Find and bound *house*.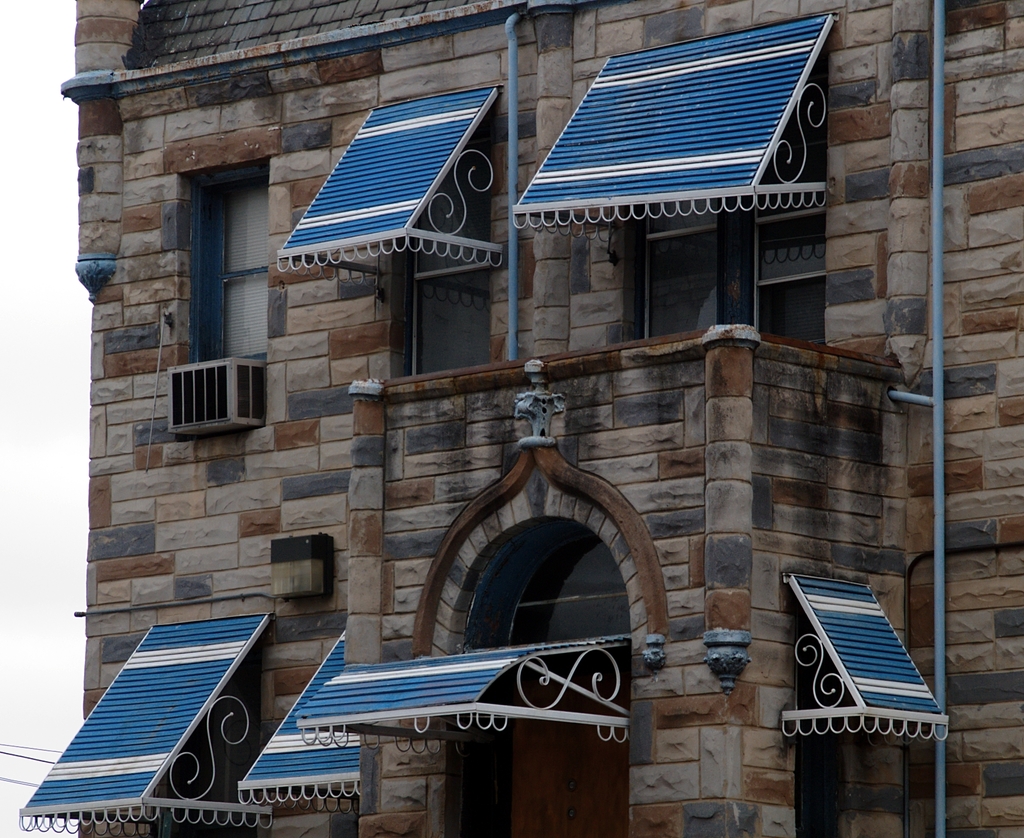
Bound: pyautogui.locateOnScreen(17, 0, 1023, 837).
